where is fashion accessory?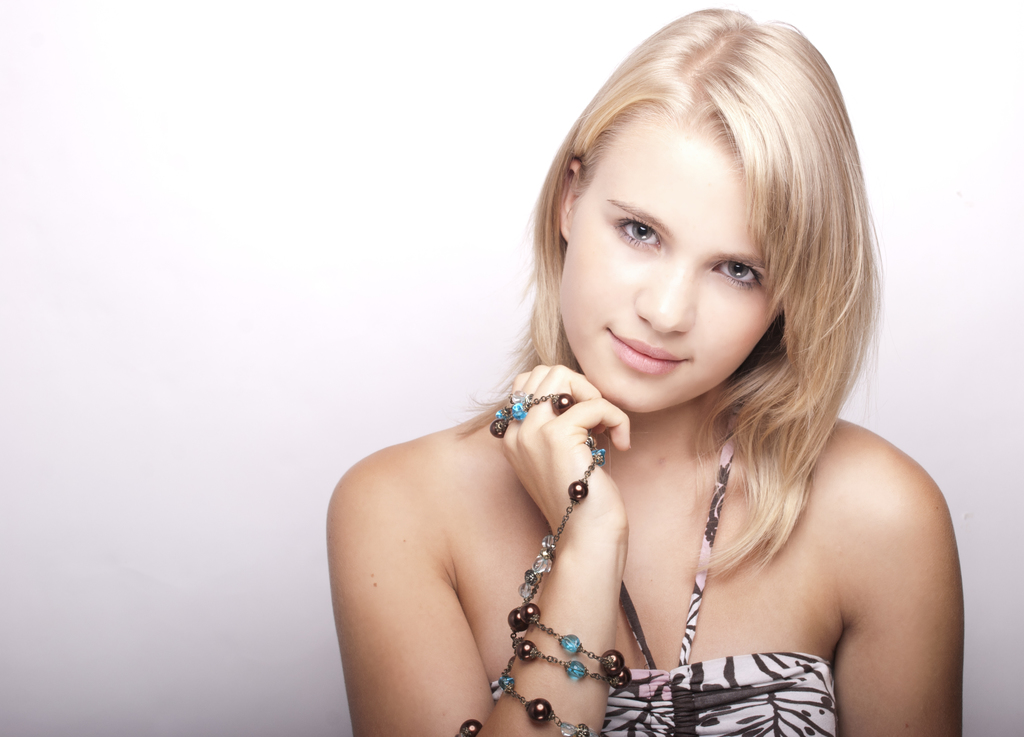
456,435,630,736.
